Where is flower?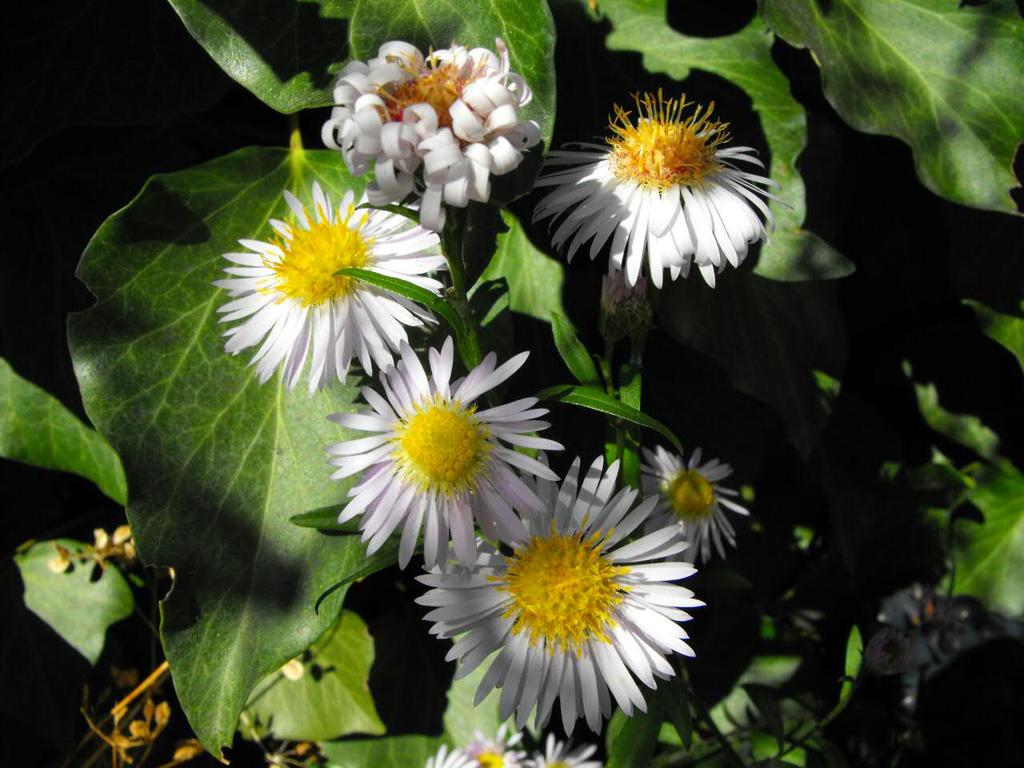
locate(215, 186, 467, 393).
